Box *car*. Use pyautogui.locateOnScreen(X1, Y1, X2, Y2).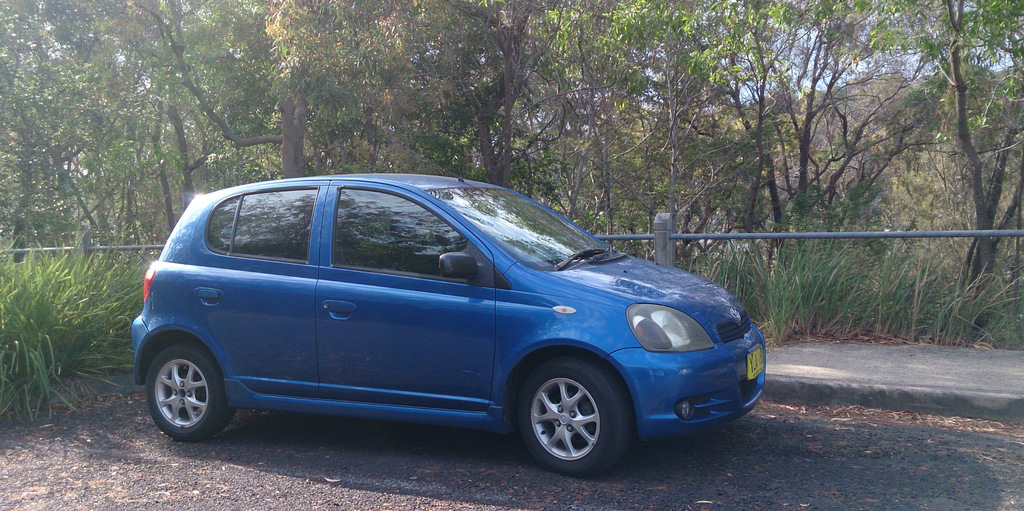
pyautogui.locateOnScreen(133, 170, 764, 473).
